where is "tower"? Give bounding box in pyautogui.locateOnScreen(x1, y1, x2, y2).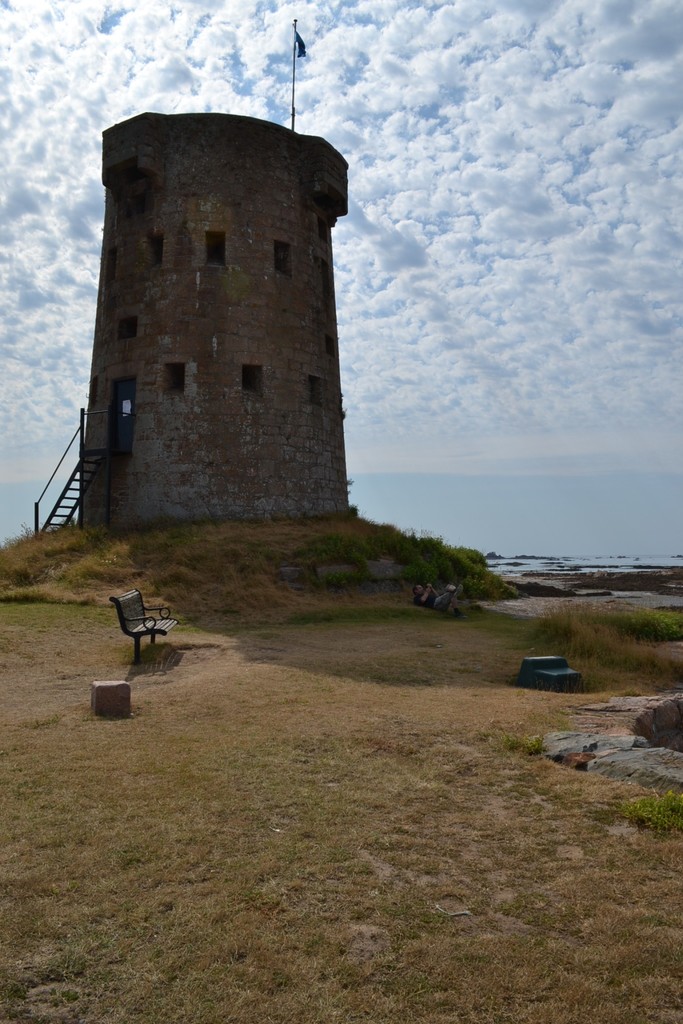
pyautogui.locateOnScreen(53, 102, 390, 547).
